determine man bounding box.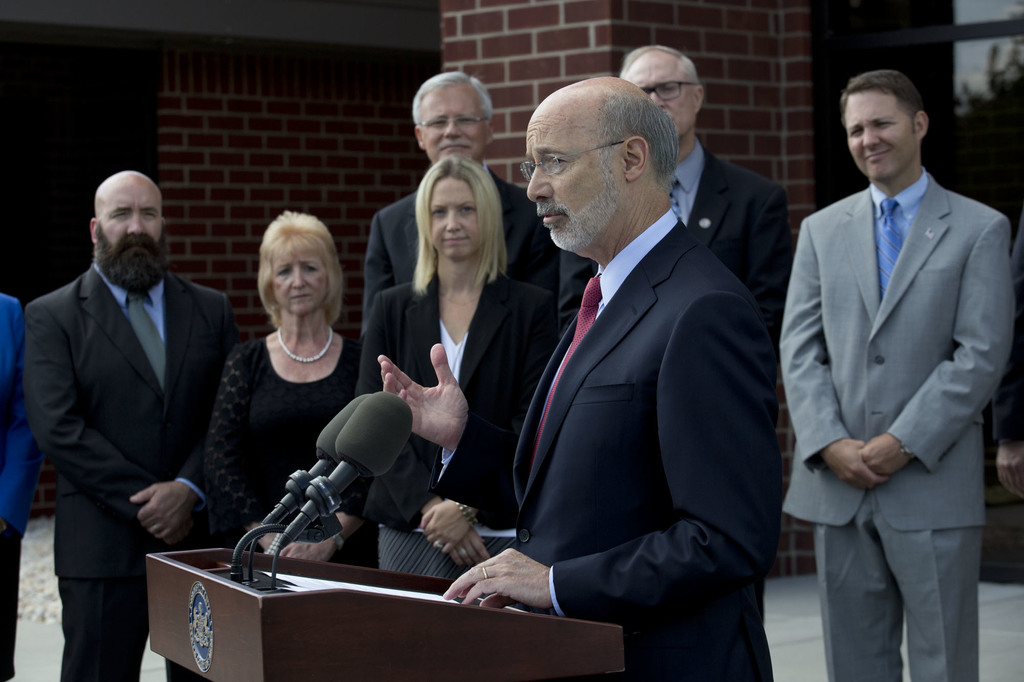
Determined: rect(779, 59, 1020, 681).
